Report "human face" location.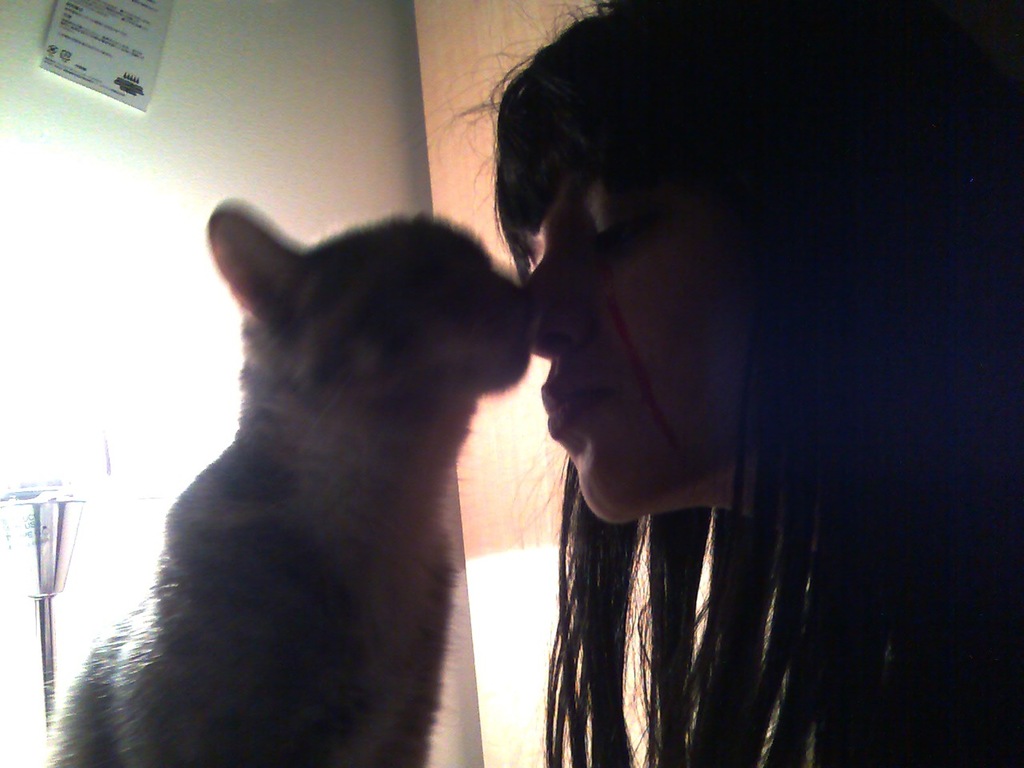
Report: 518:108:748:530.
